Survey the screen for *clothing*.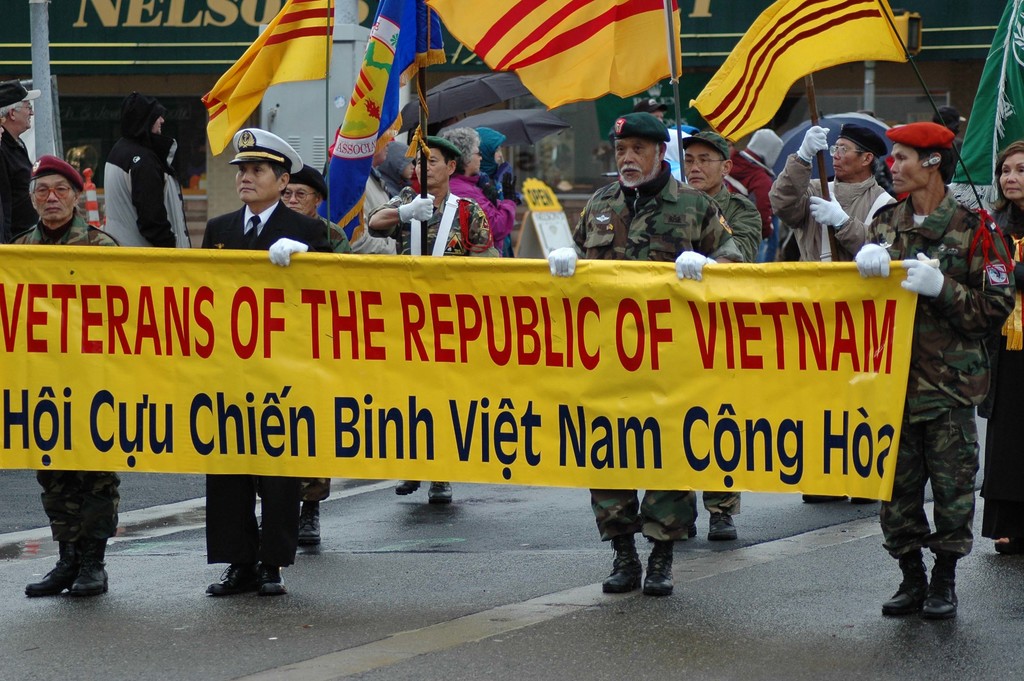
Survey found: (x1=811, y1=105, x2=886, y2=139).
